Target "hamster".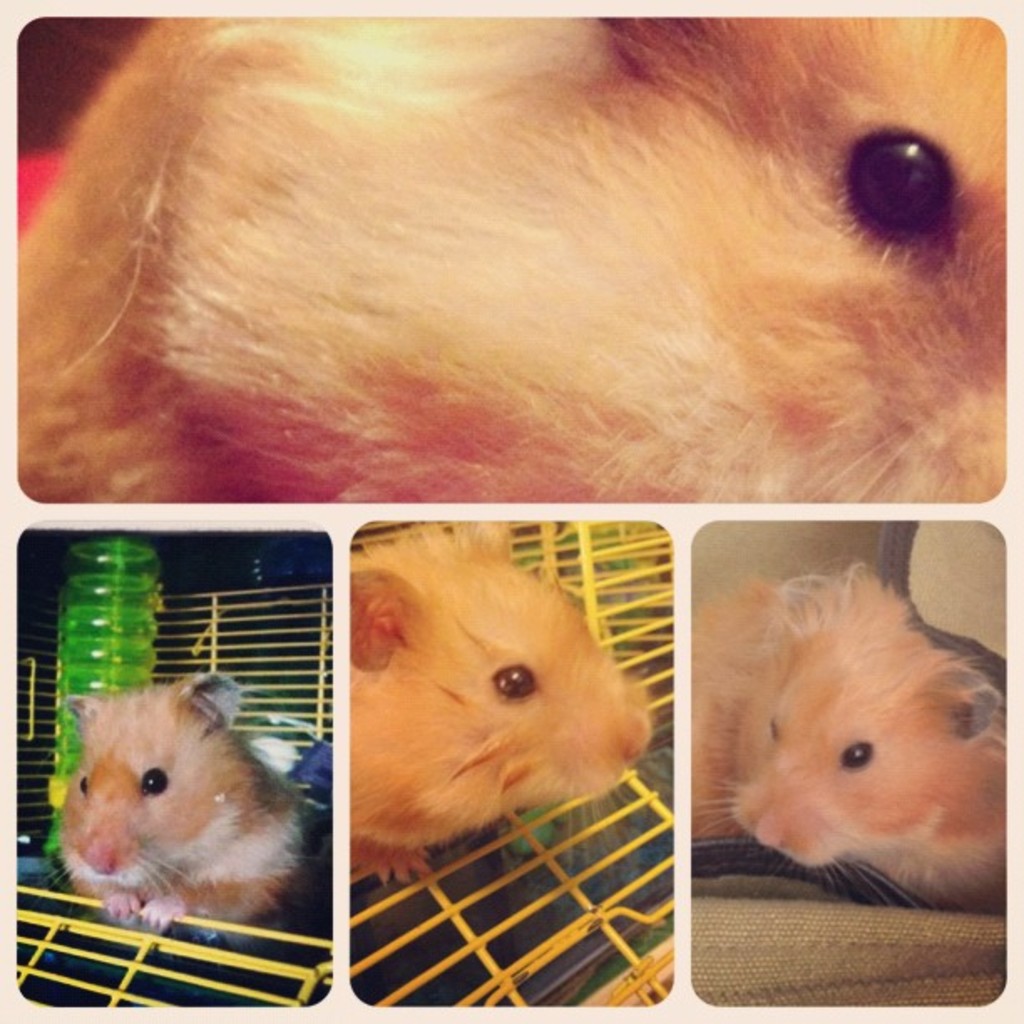
Target region: {"x1": 683, "y1": 562, "x2": 1022, "y2": 917}.
